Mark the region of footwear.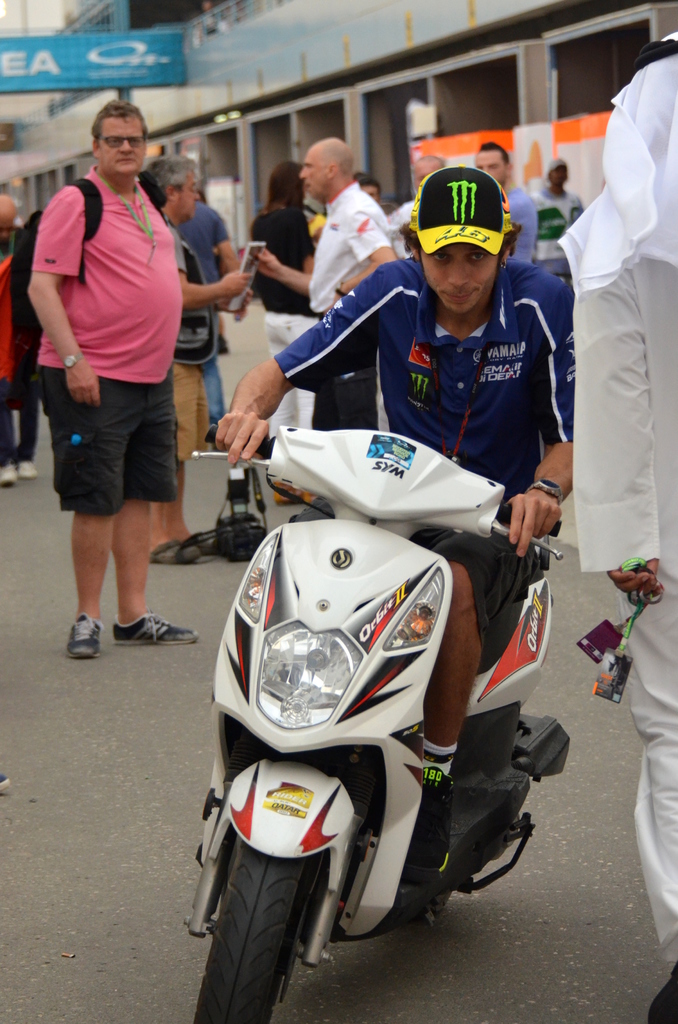
Region: <box>0,463,17,486</box>.
